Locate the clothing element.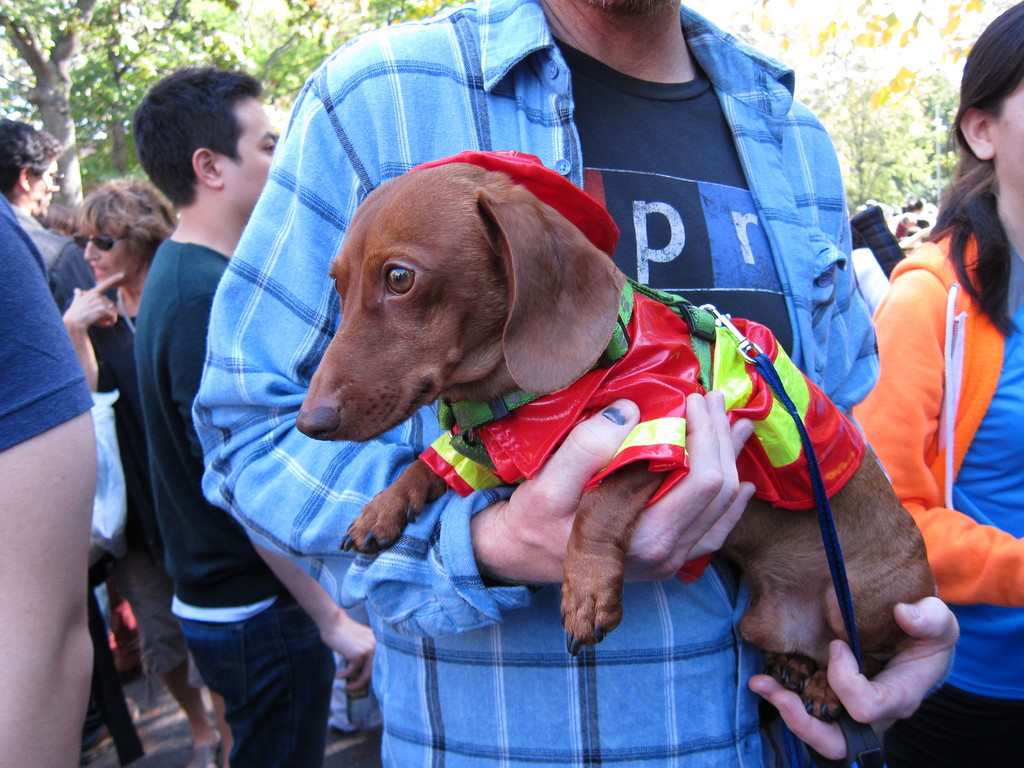
Element bbox: left=0, top=192, right=93, bottom=454.
